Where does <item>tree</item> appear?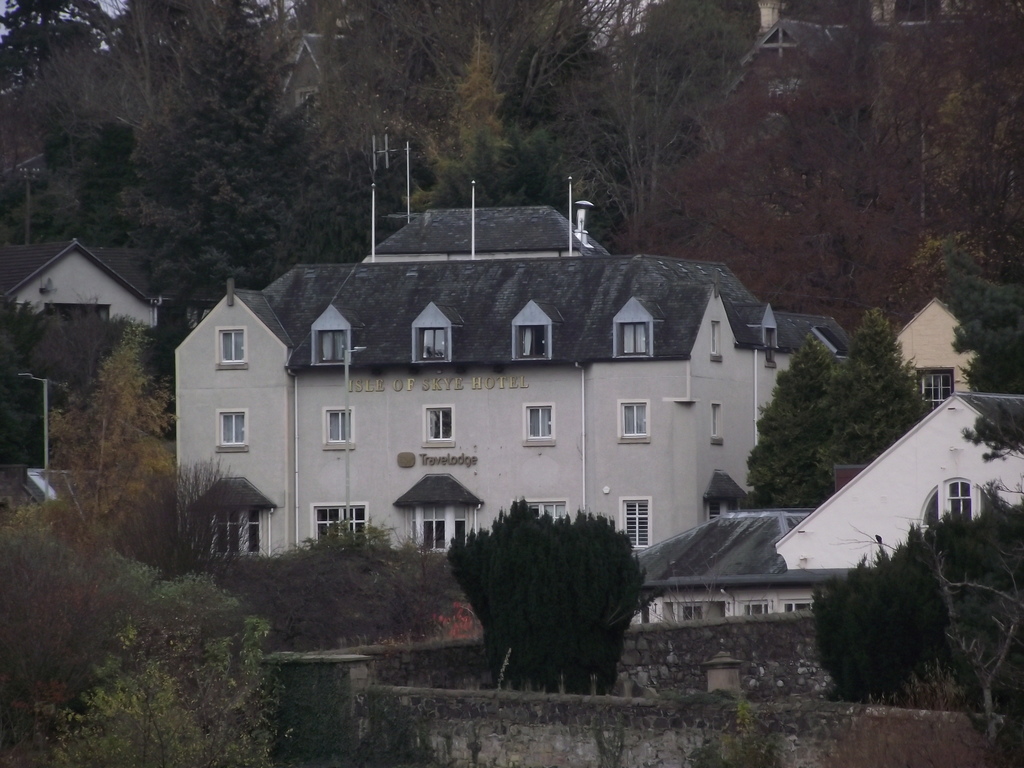
Appears at 187,515,465,648.
